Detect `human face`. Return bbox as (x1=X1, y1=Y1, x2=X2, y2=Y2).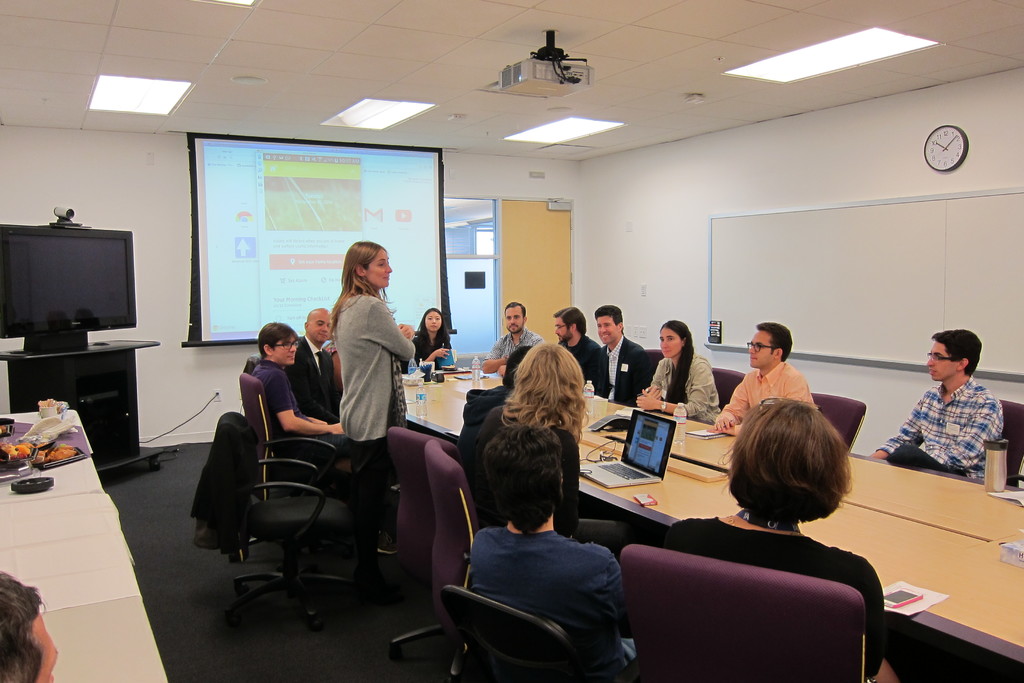
(x1=924, y1=340, x2=959, y2=379).
